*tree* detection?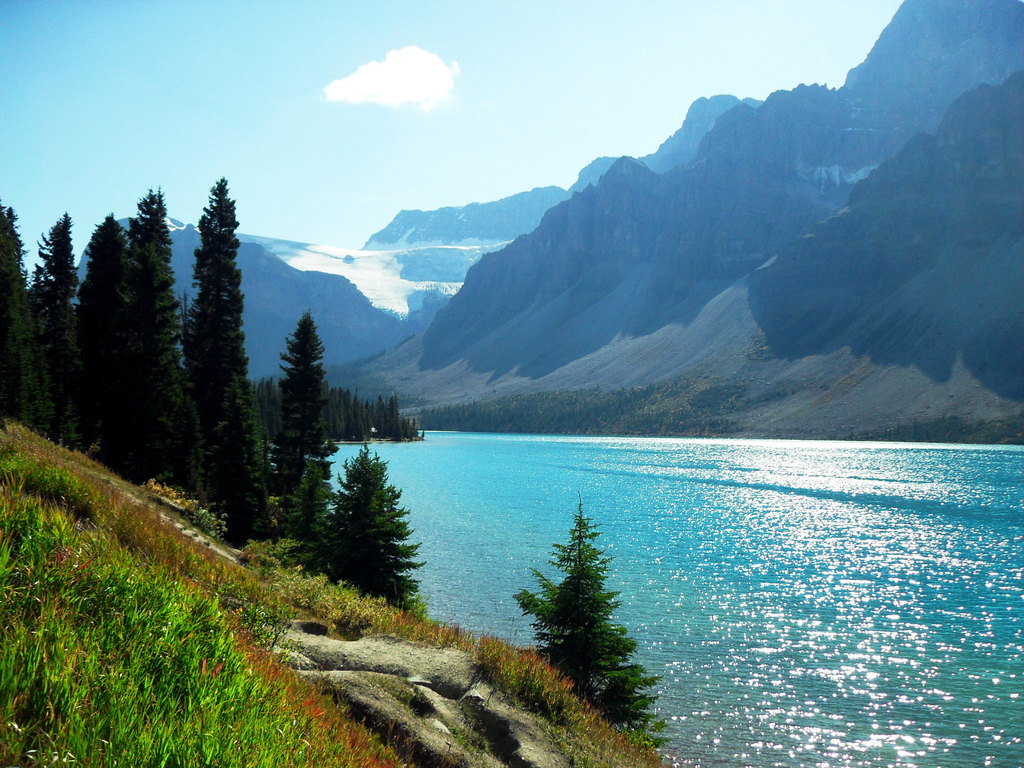
520,491,642,726
